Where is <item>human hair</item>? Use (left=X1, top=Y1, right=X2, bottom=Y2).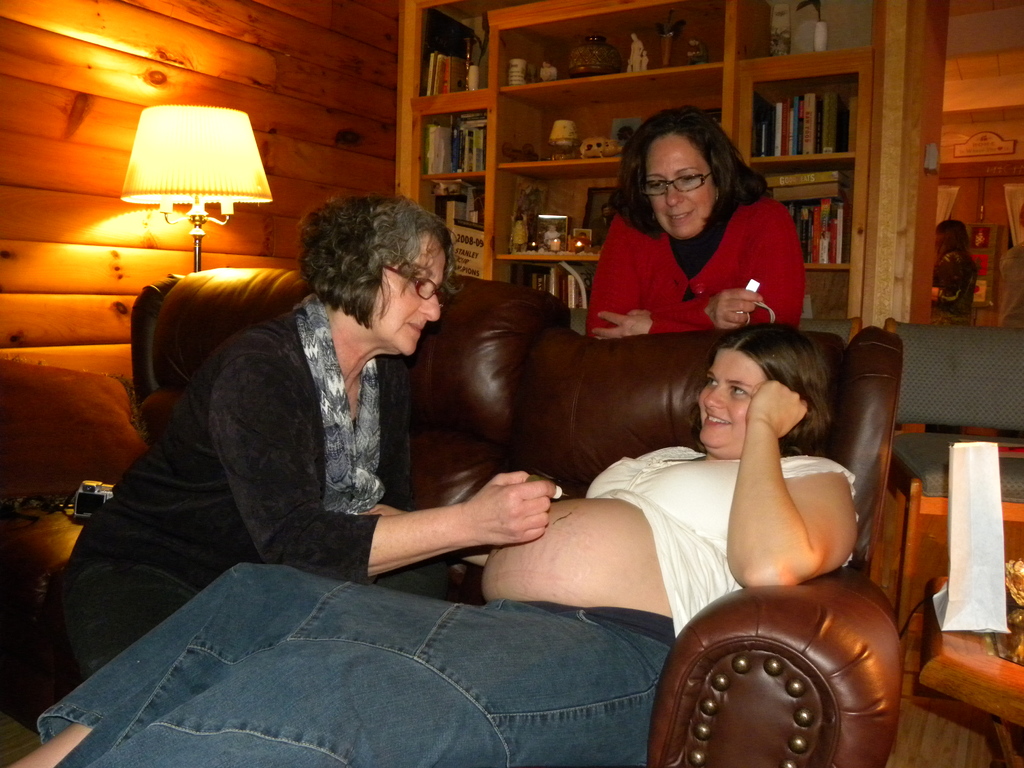
(left=304, top=196, right=458, bottom=326).
